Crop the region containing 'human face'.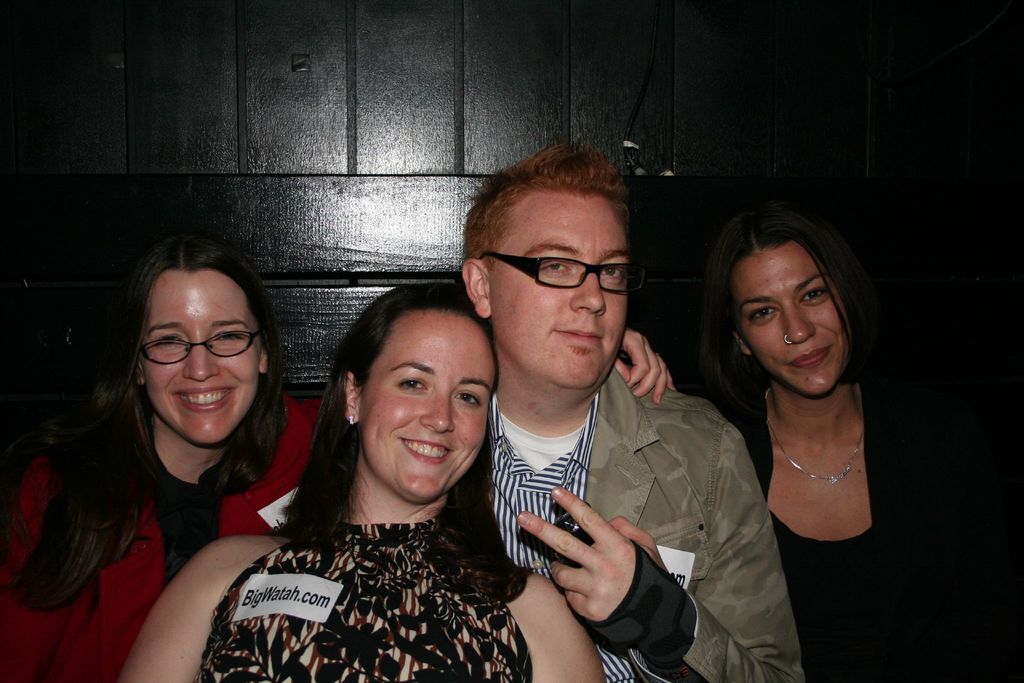
Crop region: x1=150, y1=270, x2=260, y2=441.
